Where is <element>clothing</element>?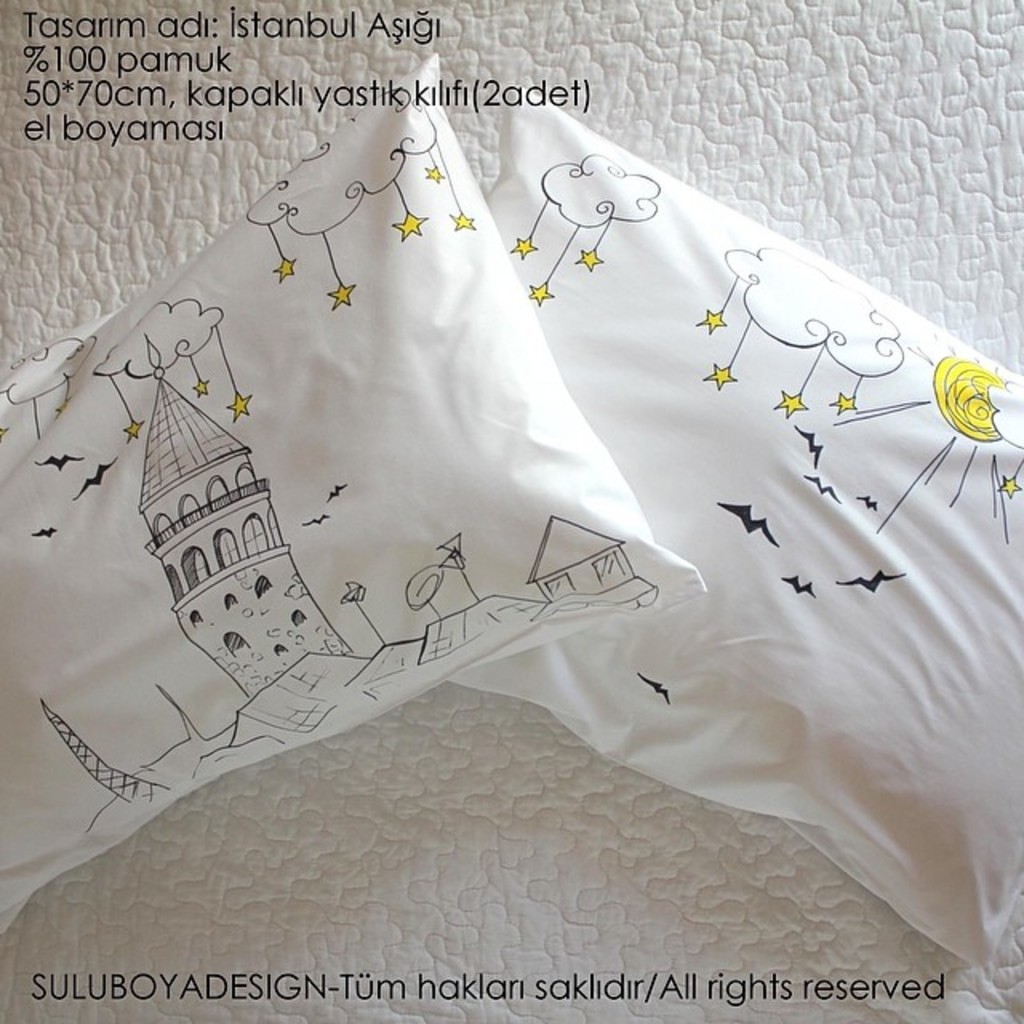
(0, 40, 698, 949).
